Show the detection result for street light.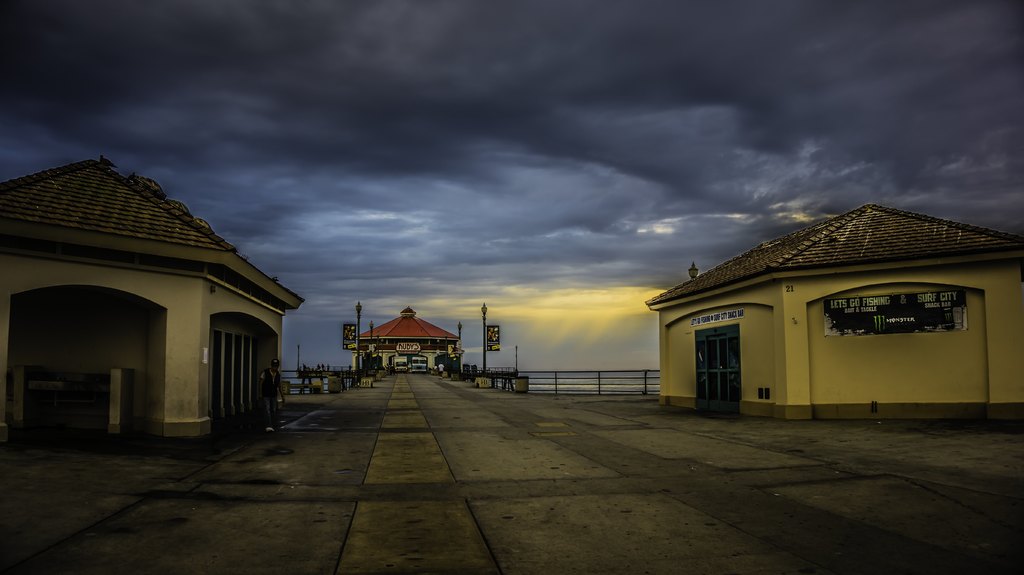
[left=380, top=341, right=385, bottom=362].
